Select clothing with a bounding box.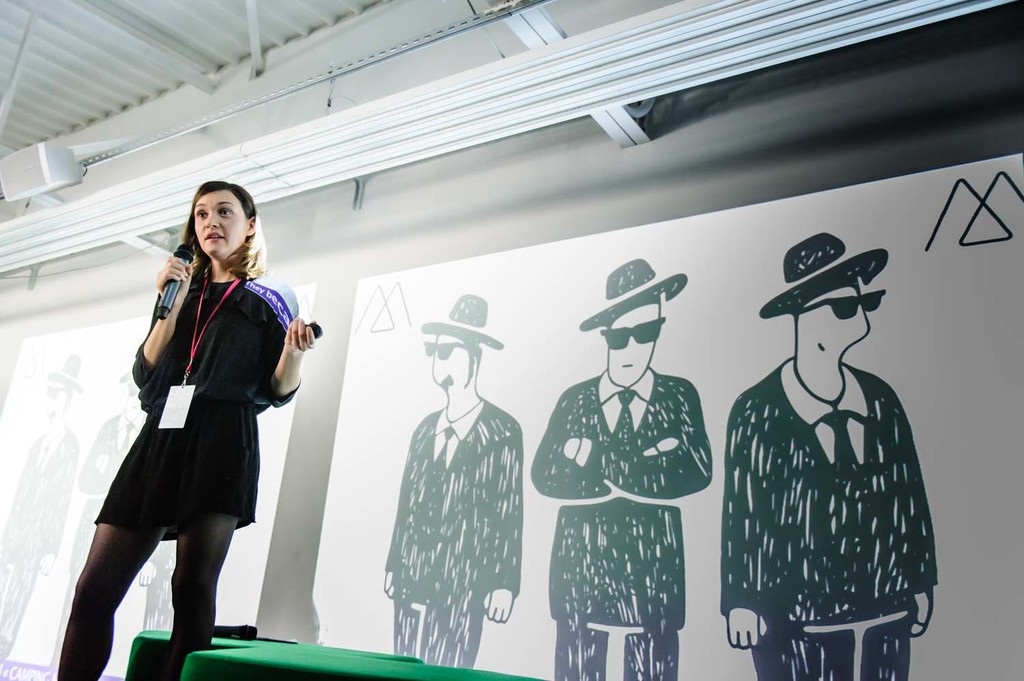
<bbox>87, 275, 289, 526</bbox>.
